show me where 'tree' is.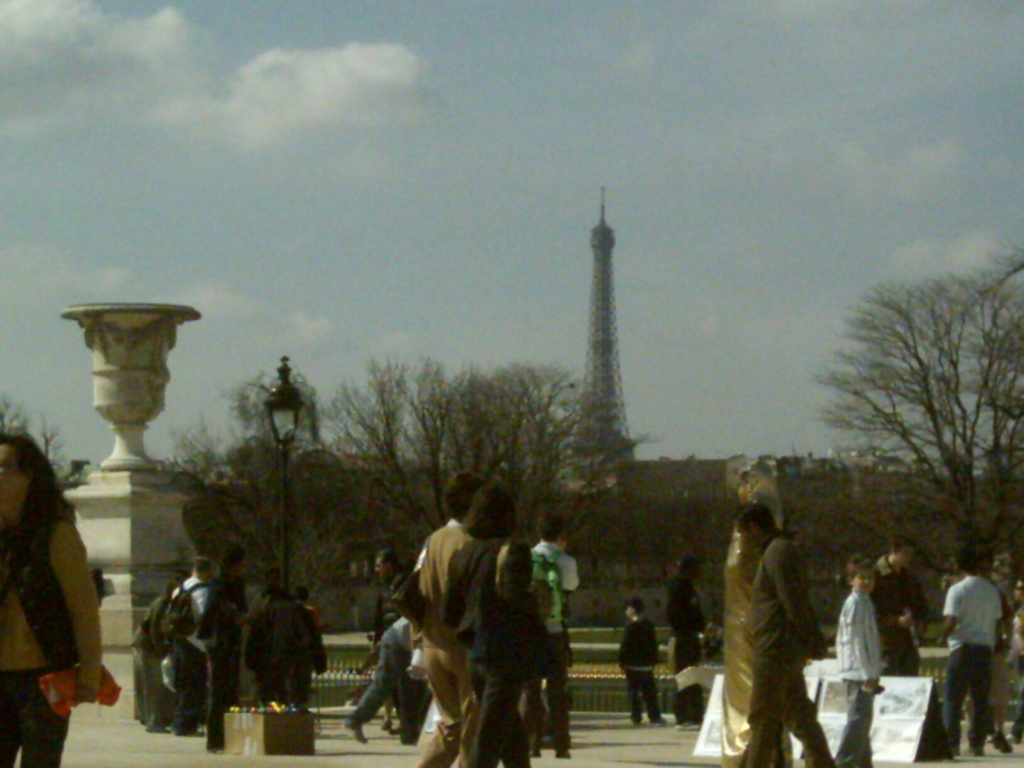
'tree' is at 0, 389, 90, 494.
